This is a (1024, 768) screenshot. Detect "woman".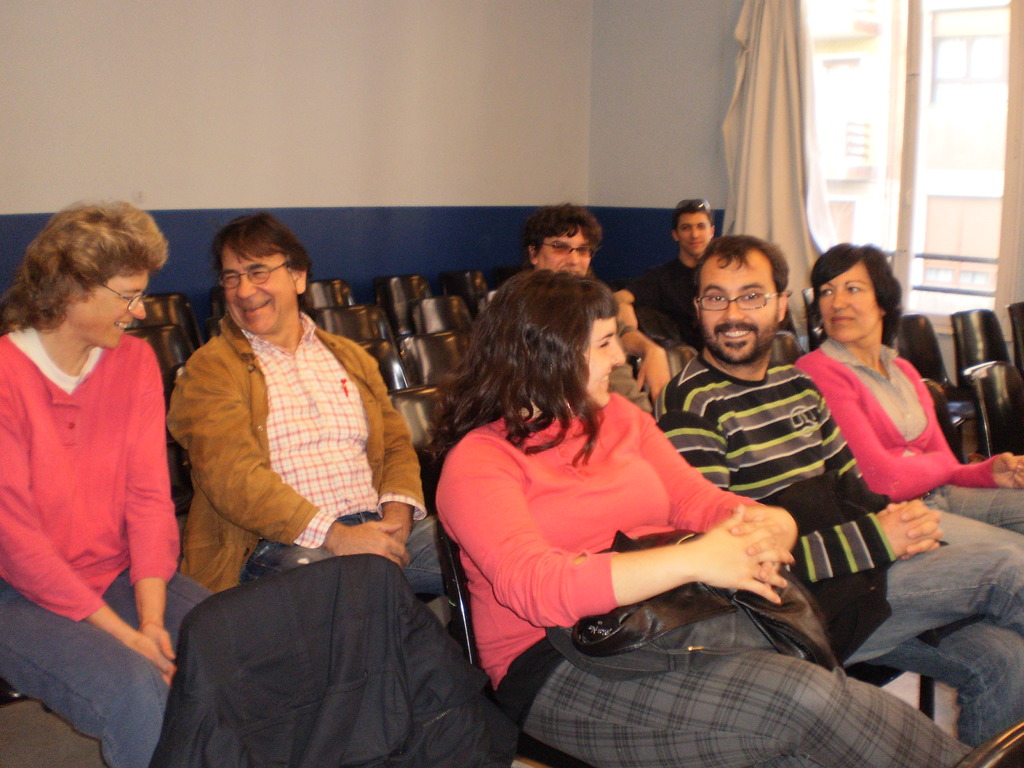
bbox=[435, 265, 971, 767].
